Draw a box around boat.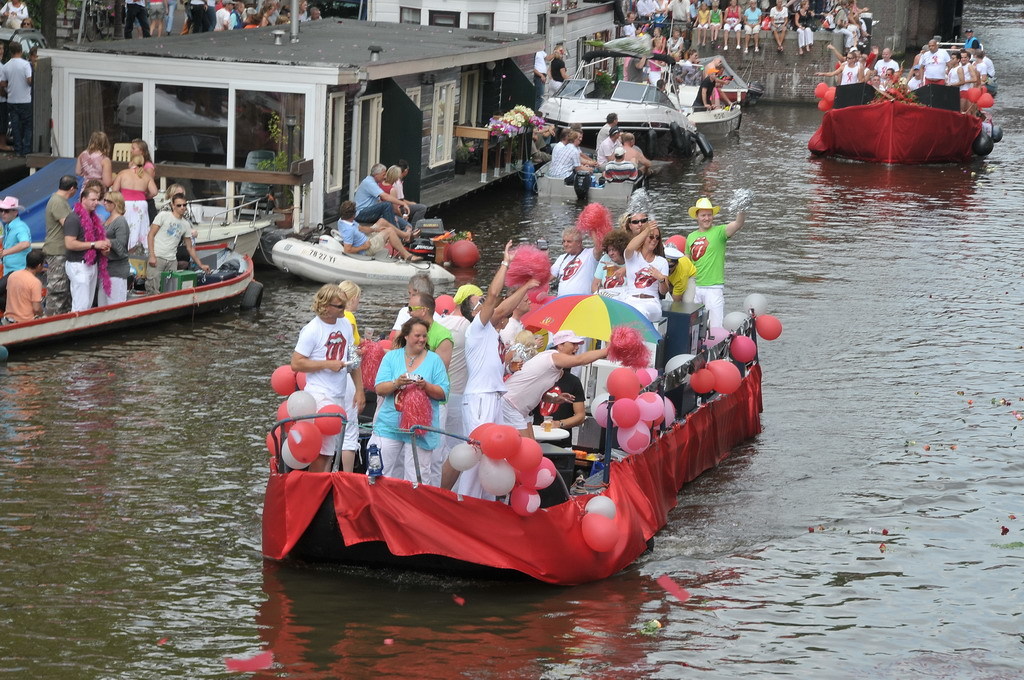
bbox=[165, 193, 278, 248].
